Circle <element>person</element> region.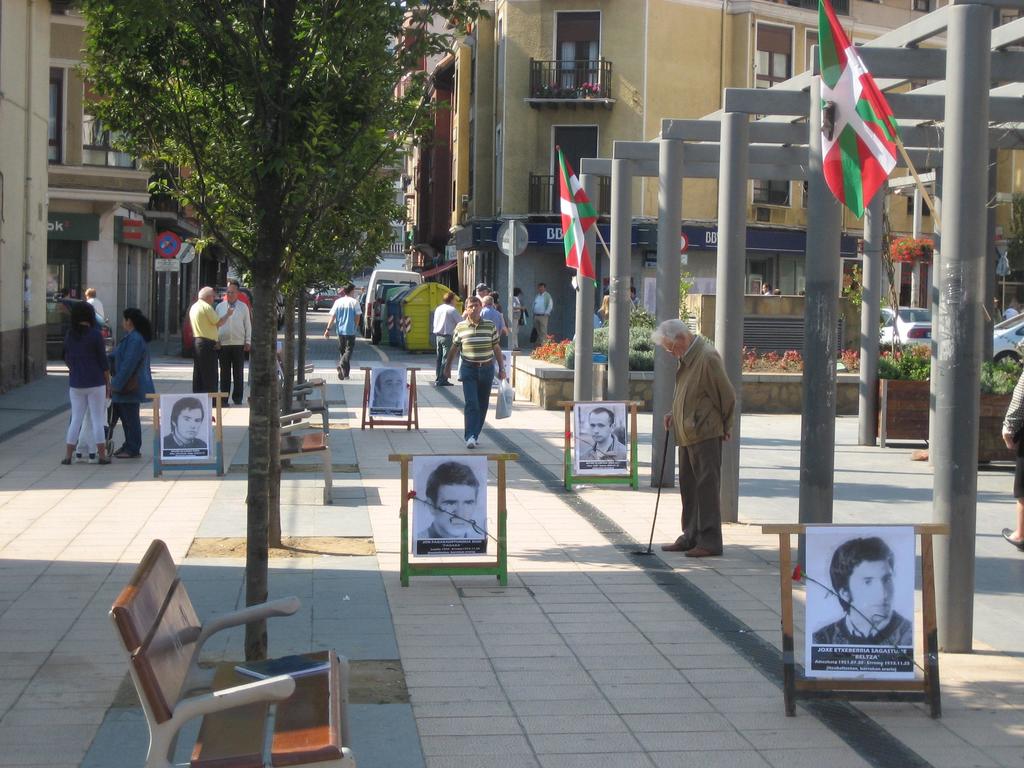
Region: l=594, t=285, r=616, b=323.
